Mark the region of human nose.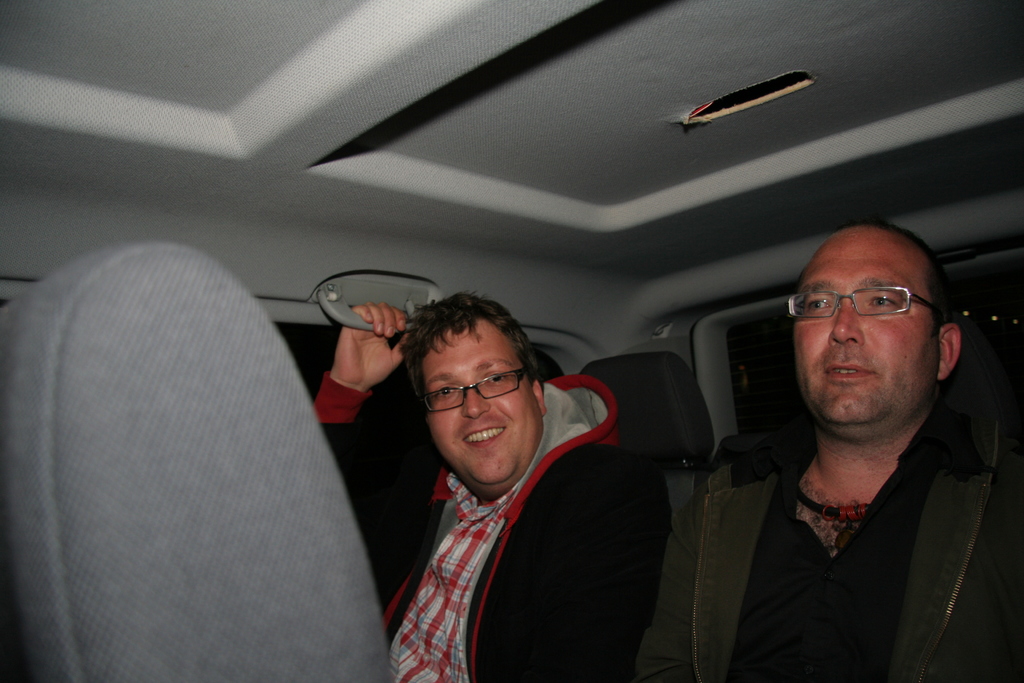
Region: region(828, 302, 866, 350).
